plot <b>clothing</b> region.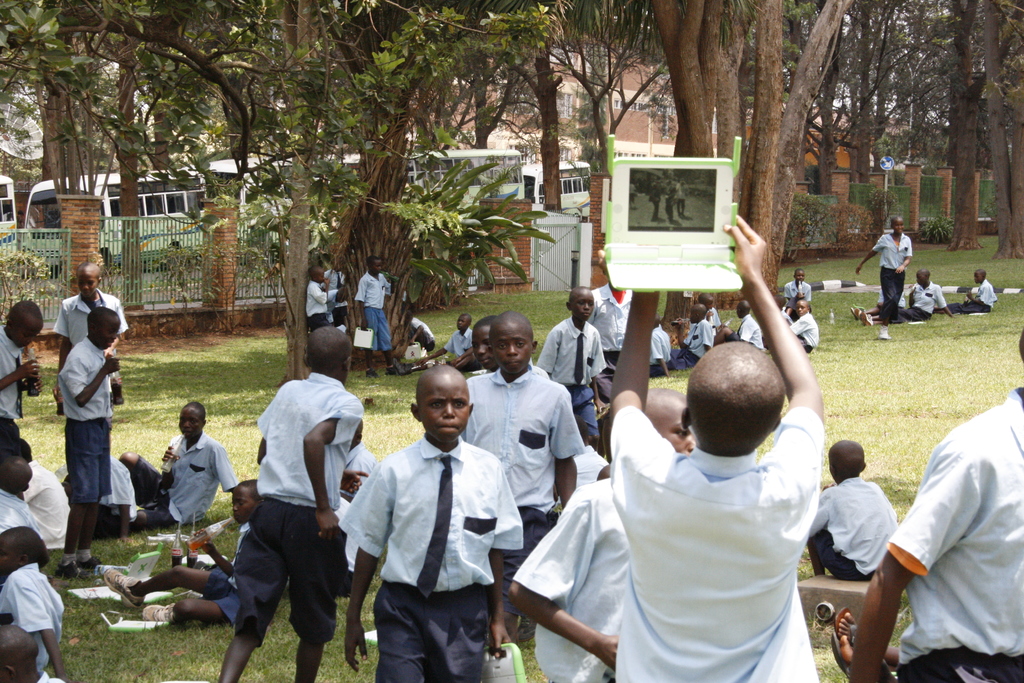
Plotted at rect(517, 478, 632, 682).
